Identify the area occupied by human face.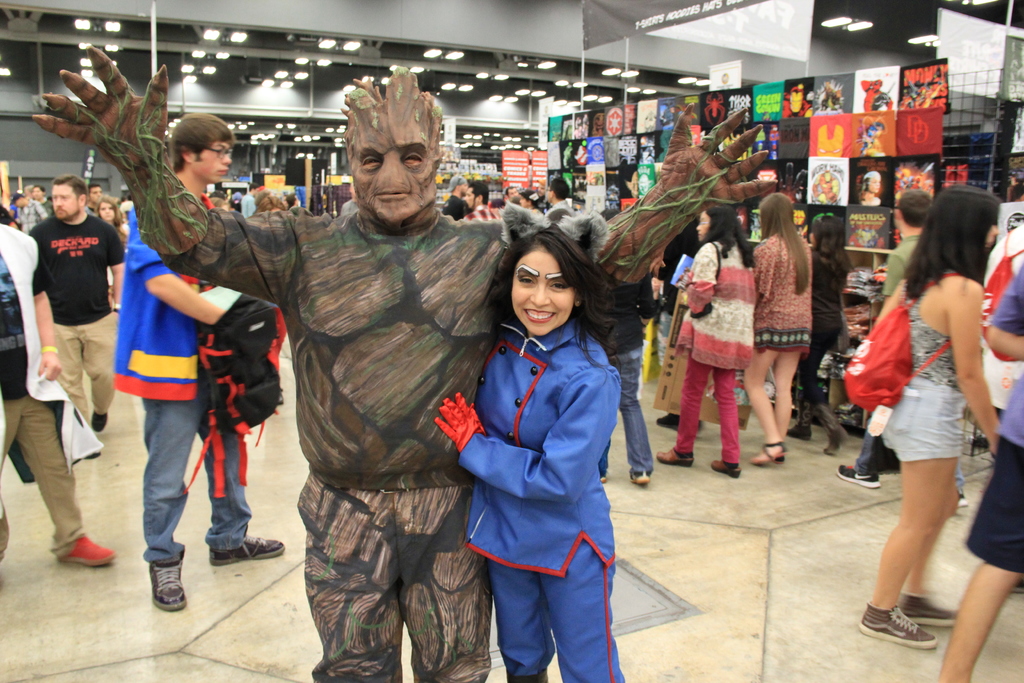
Area: <bbox>90, 186, 100, 204</bbox>.
